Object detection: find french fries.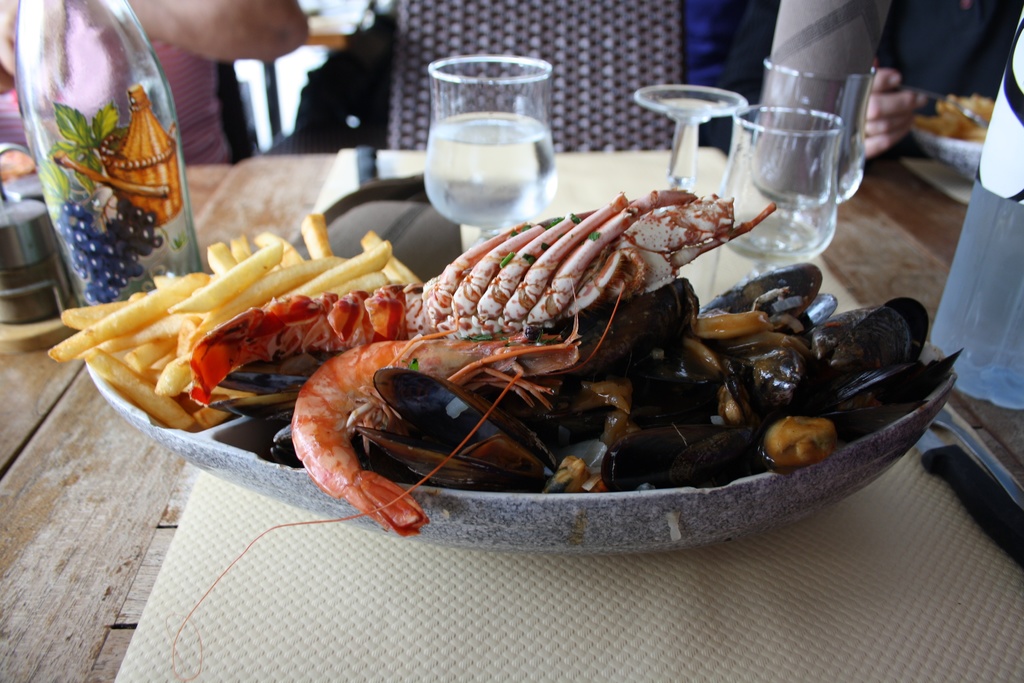
bbox=[299, 211, 333, 254].
